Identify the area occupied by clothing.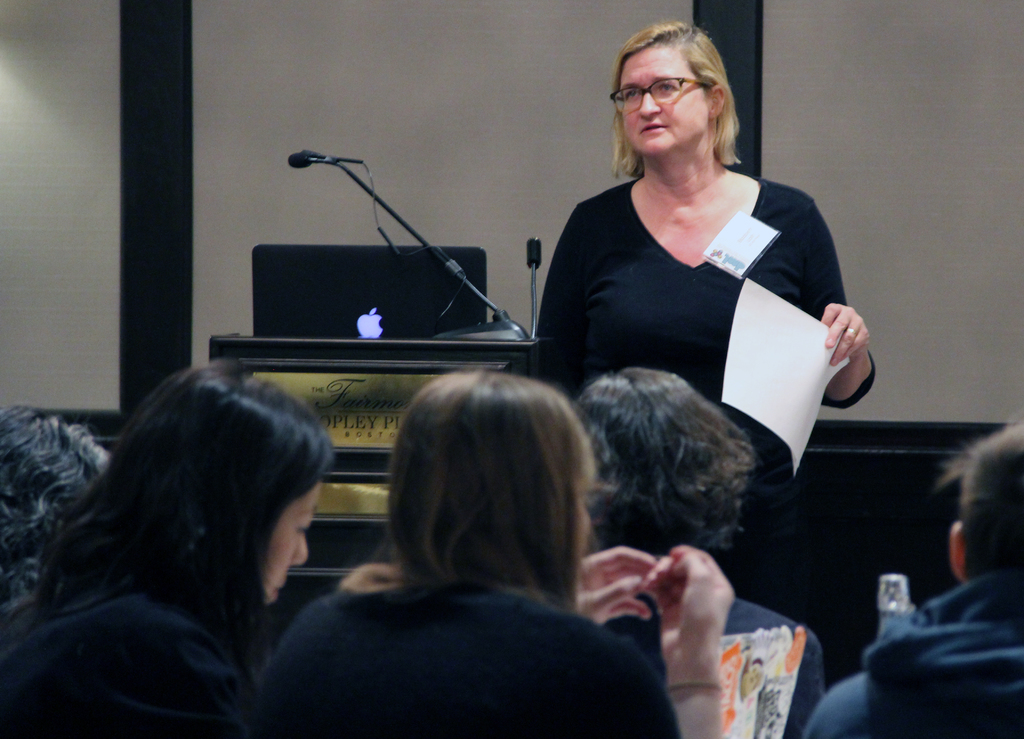
Area: 0/586/259/738.
